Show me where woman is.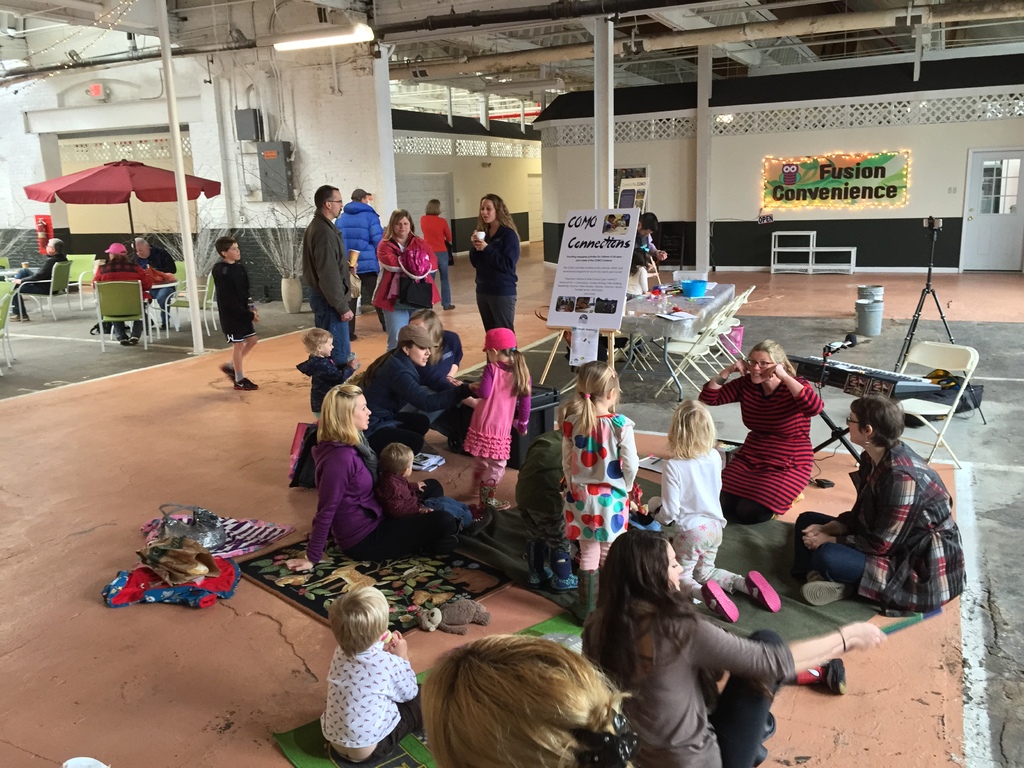
woman is at 695,336,824,526.
